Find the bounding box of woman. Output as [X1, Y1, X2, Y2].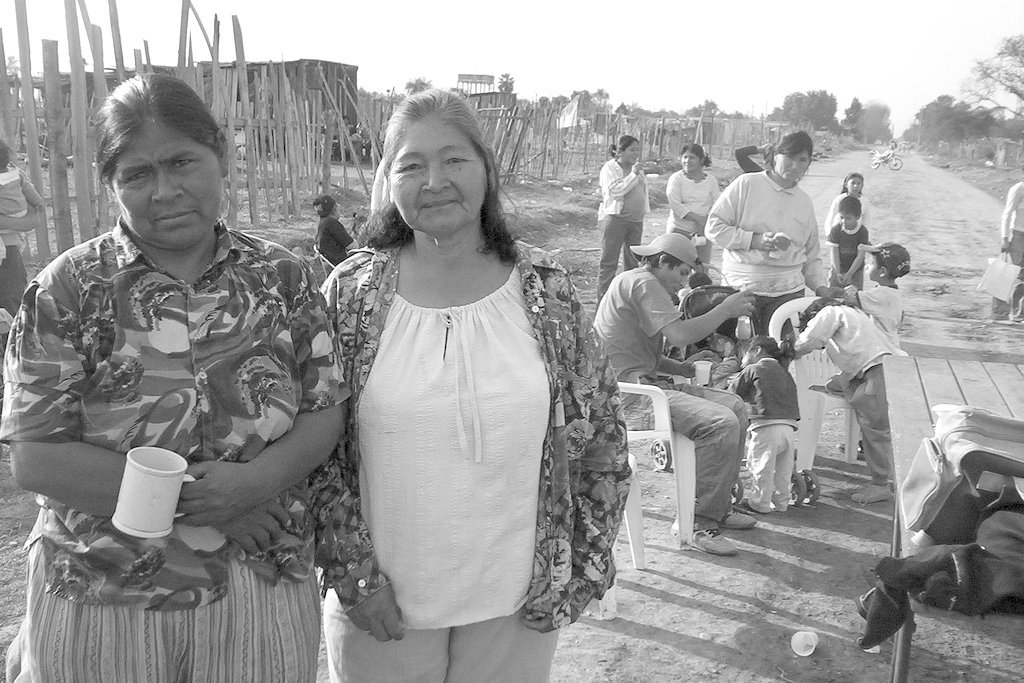
[304, 92, 592, 663].
